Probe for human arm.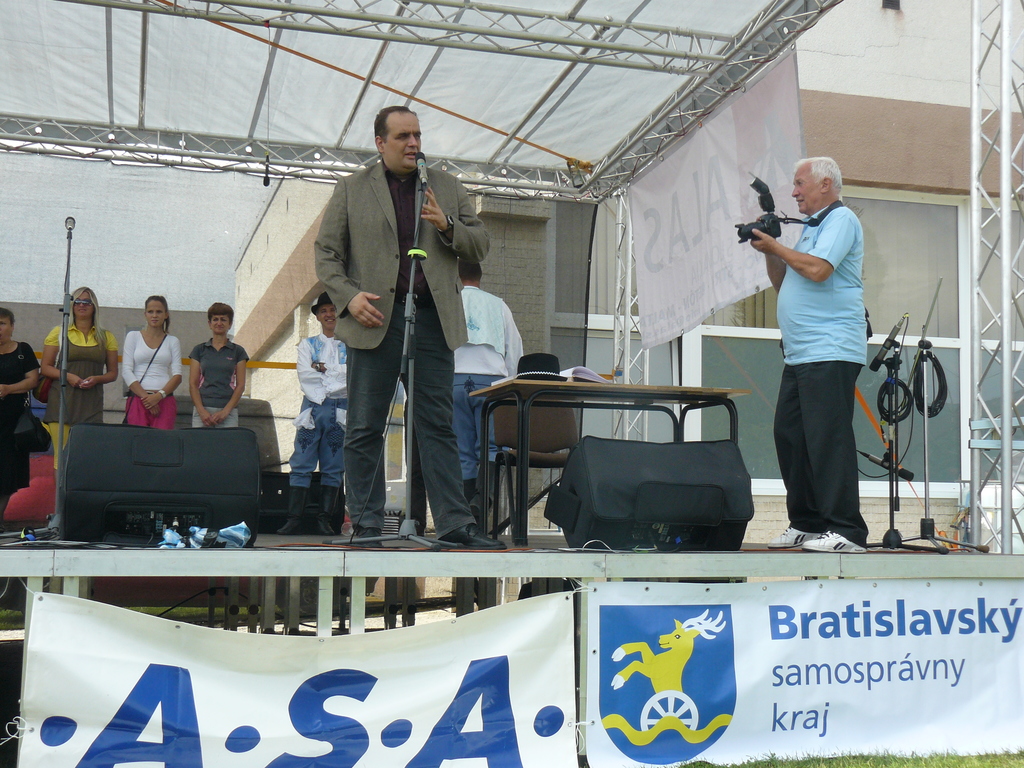
Probe result: select_region(193, 347, 212, 426).
